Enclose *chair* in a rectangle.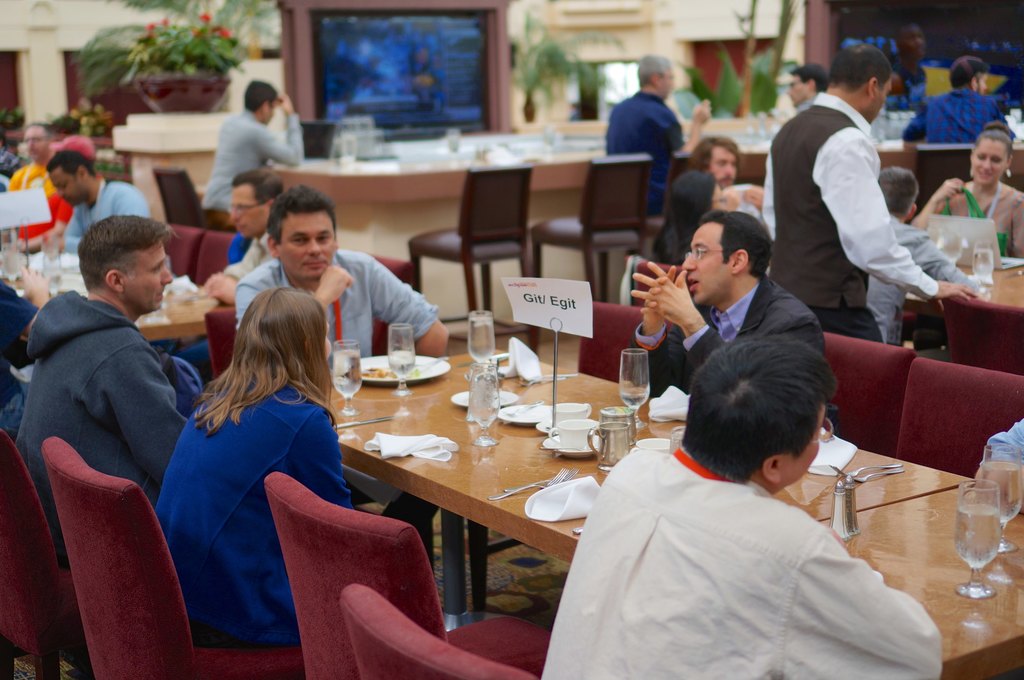
box=[164, 226, 196, 272].
